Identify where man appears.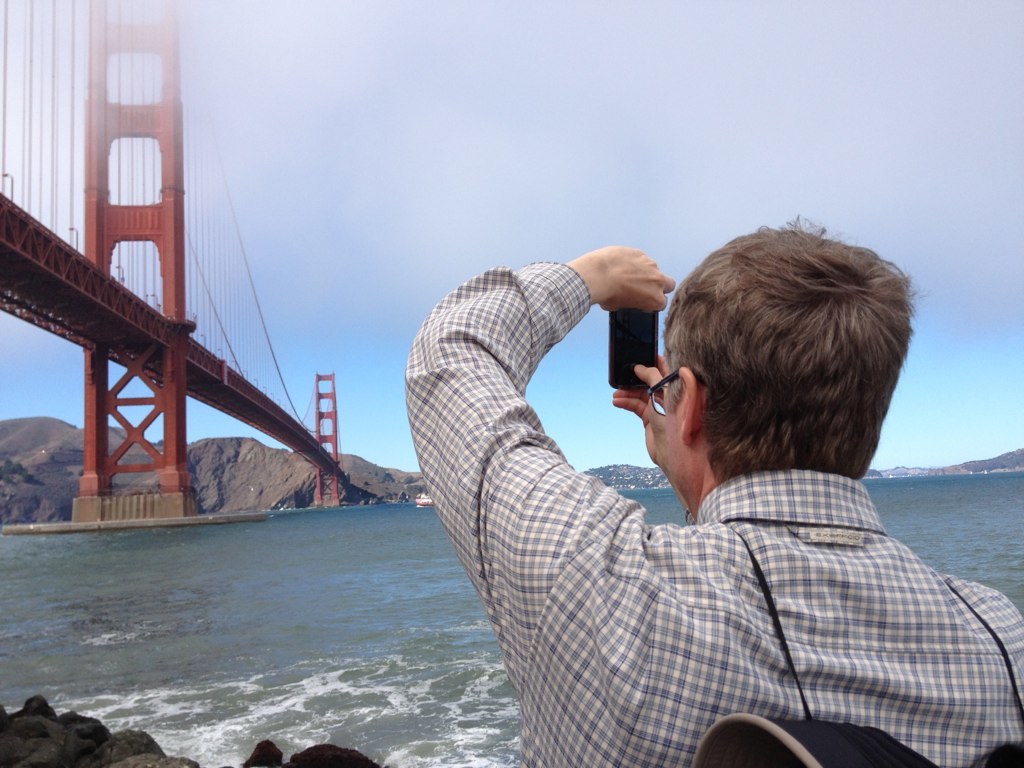
Appears at Rect(389, 174, 979, 761).
